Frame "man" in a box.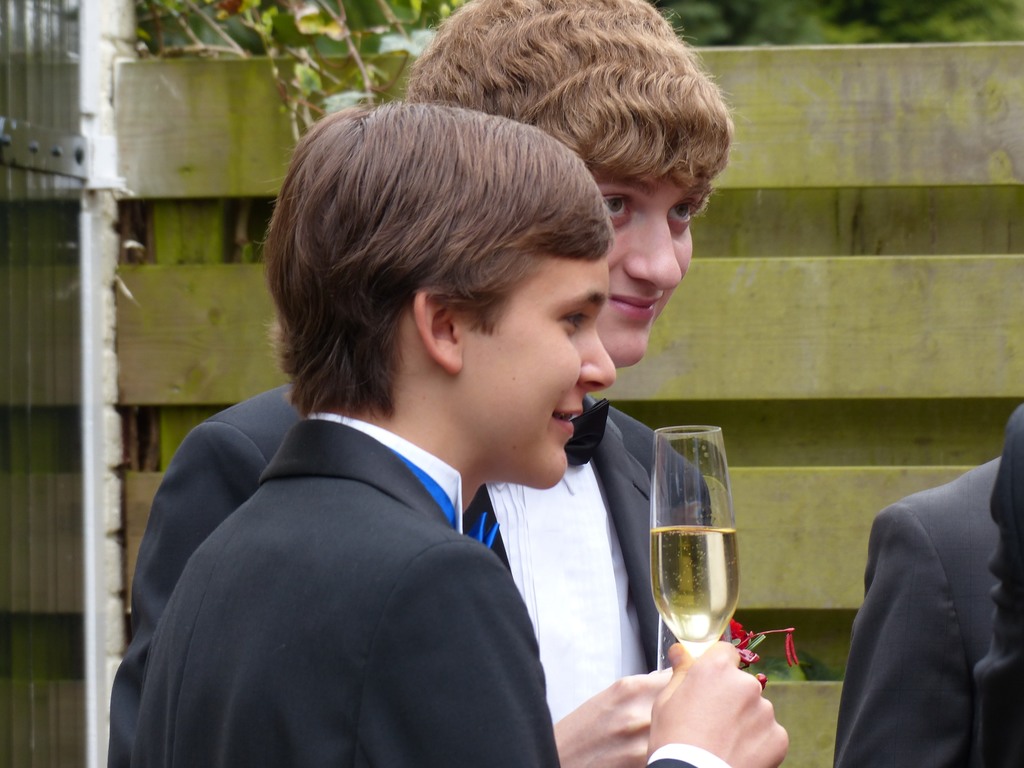
locate(131, 98, 790, 767).
